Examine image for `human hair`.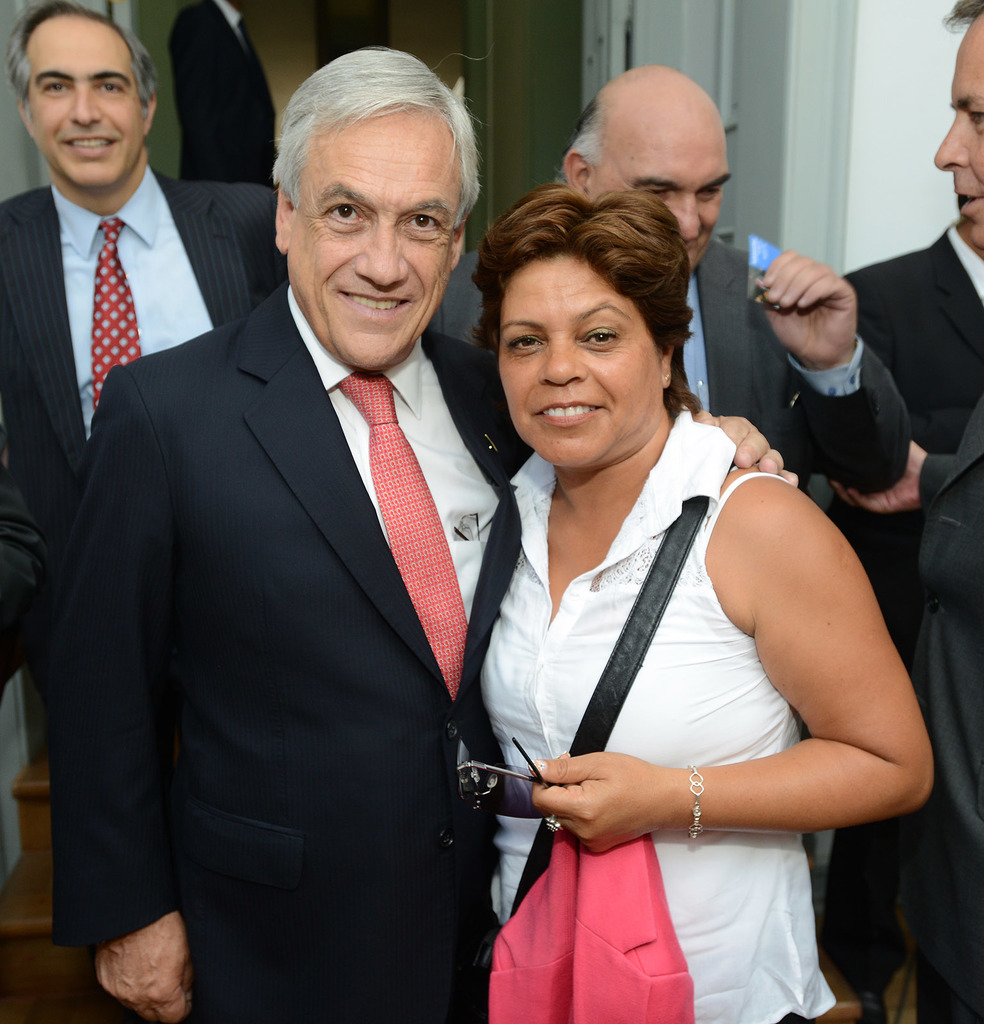
Examination result: box=[9, 0, 156, 120].
